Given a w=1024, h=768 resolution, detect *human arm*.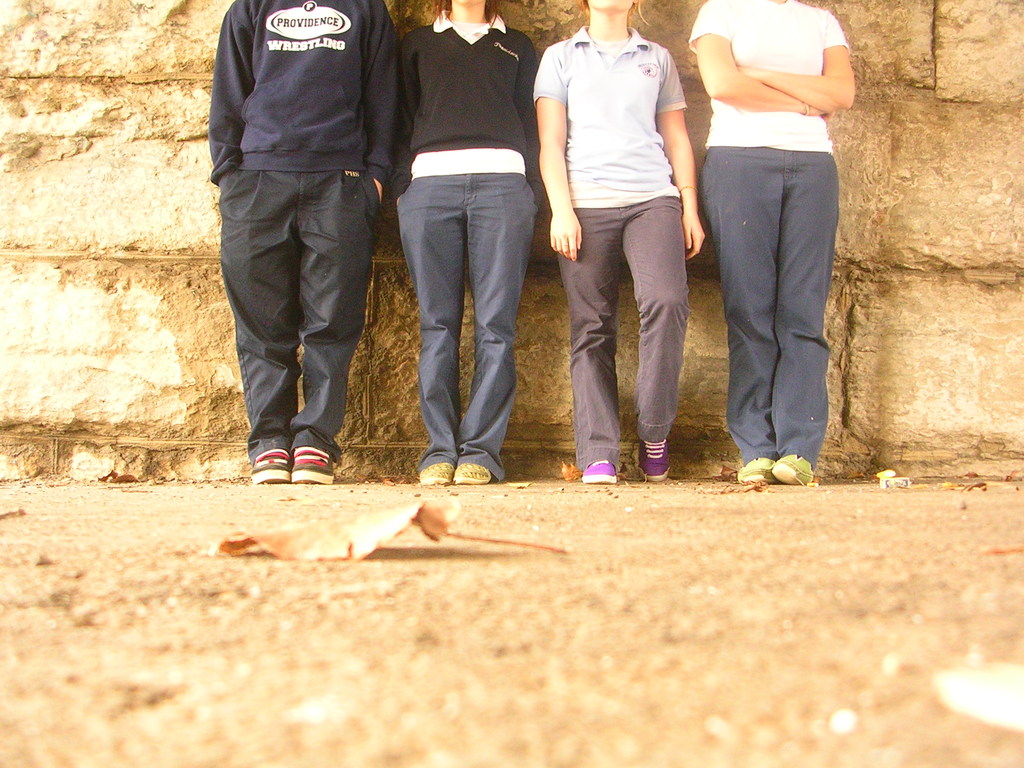
(x1=396, y1=43, x2=417, y2=154).
